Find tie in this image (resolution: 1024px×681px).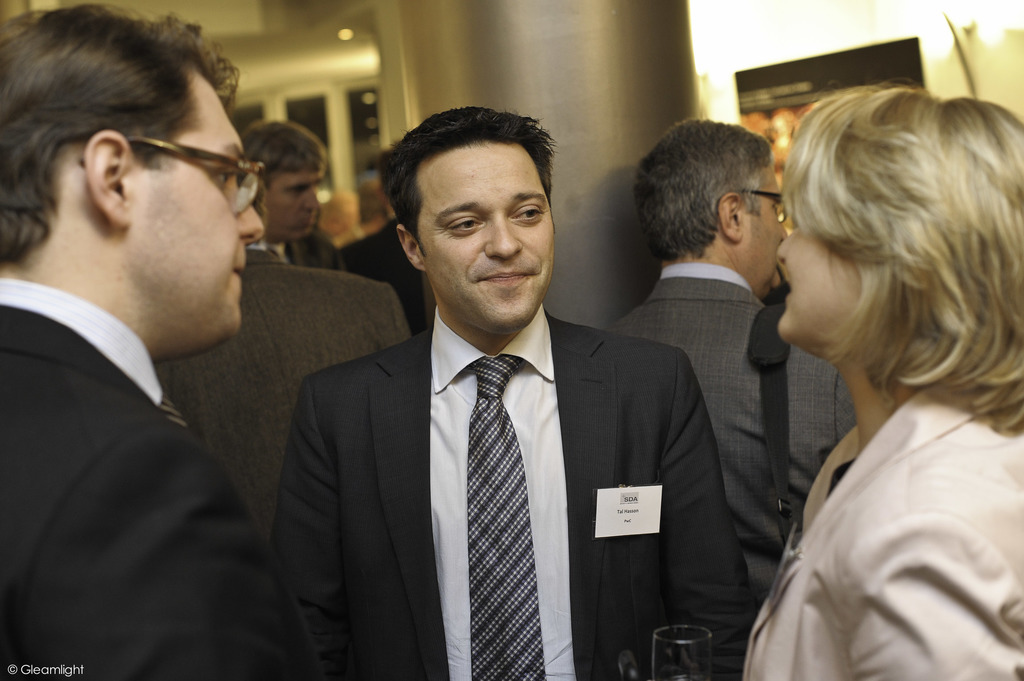
<bbox>469, 354, 546, 680</bbox>.
